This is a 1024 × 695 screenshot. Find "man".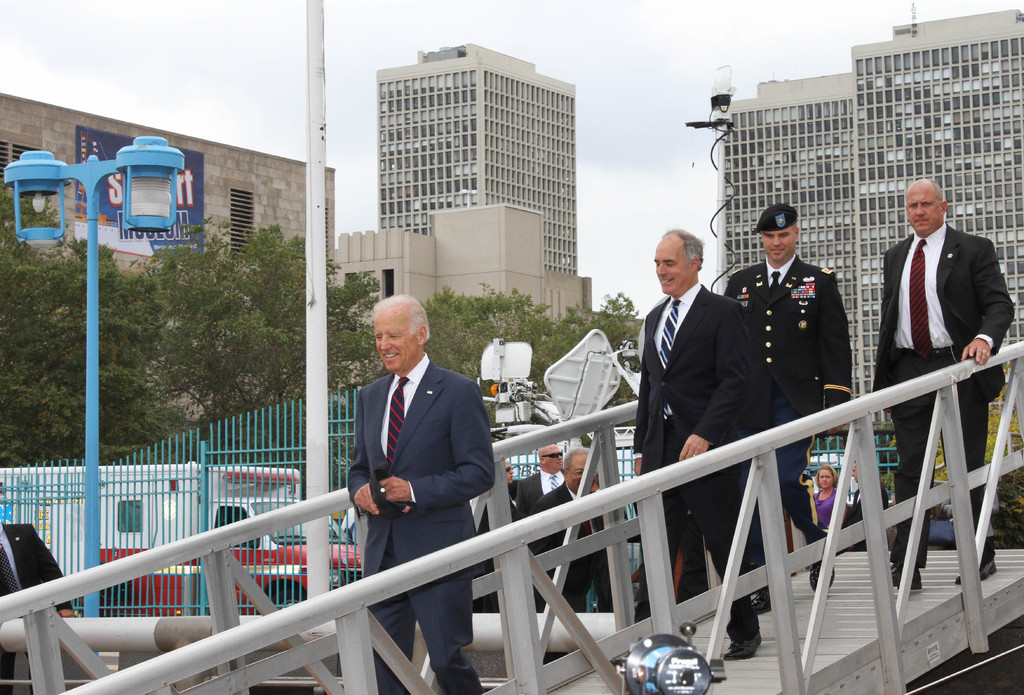
Bounding box: box(476, 451, 510, 532).
